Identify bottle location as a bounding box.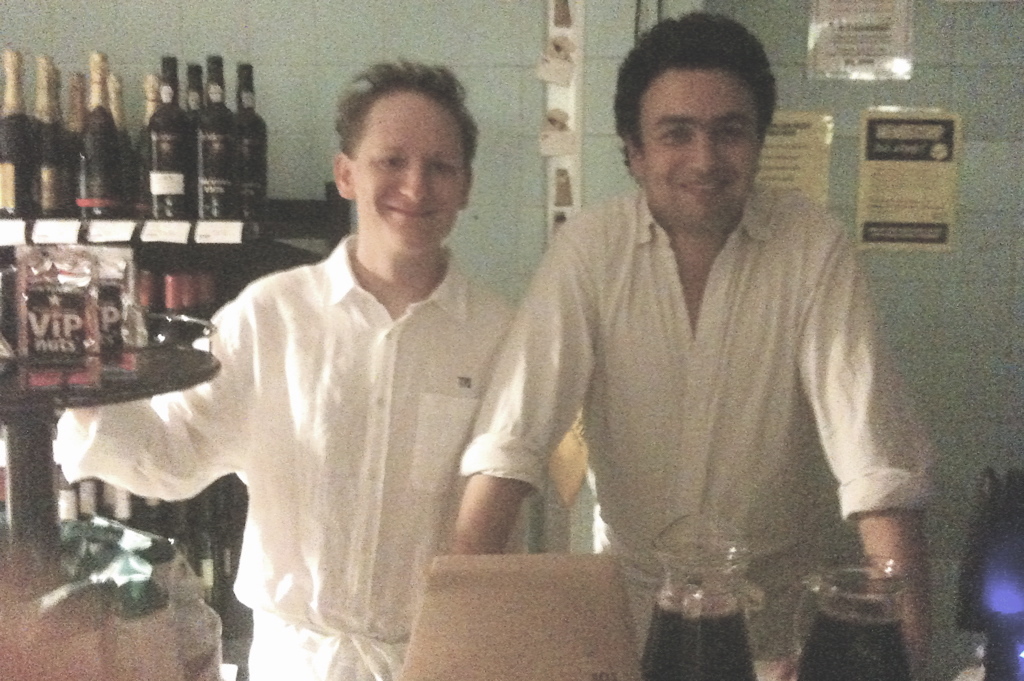
bbox(136, 50, 188, 215).
